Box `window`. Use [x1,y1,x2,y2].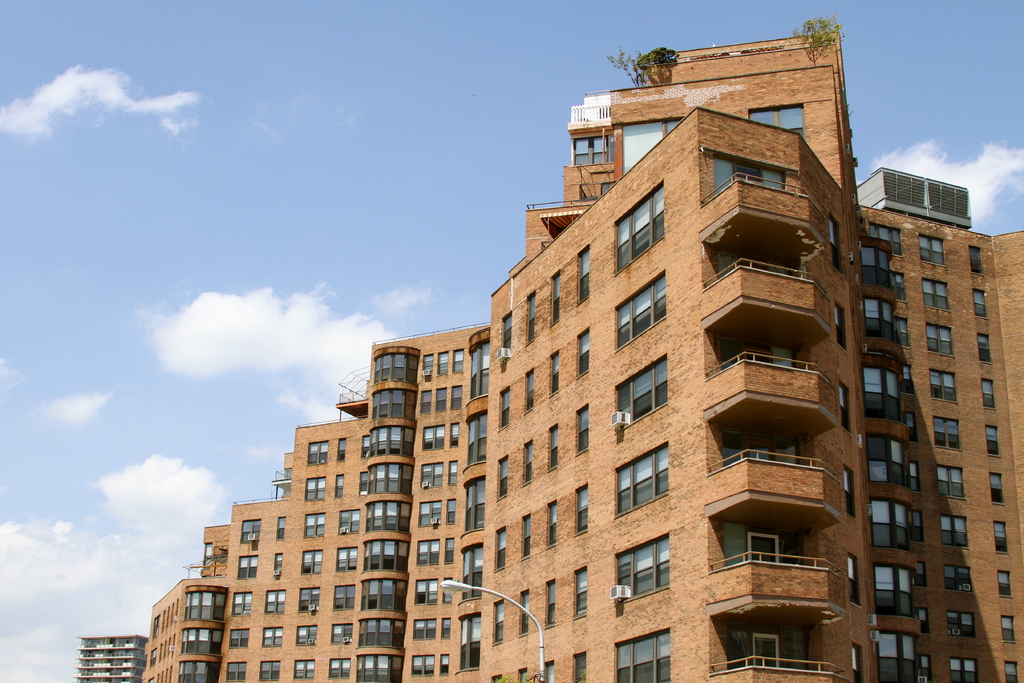
[308,440,326,465].
